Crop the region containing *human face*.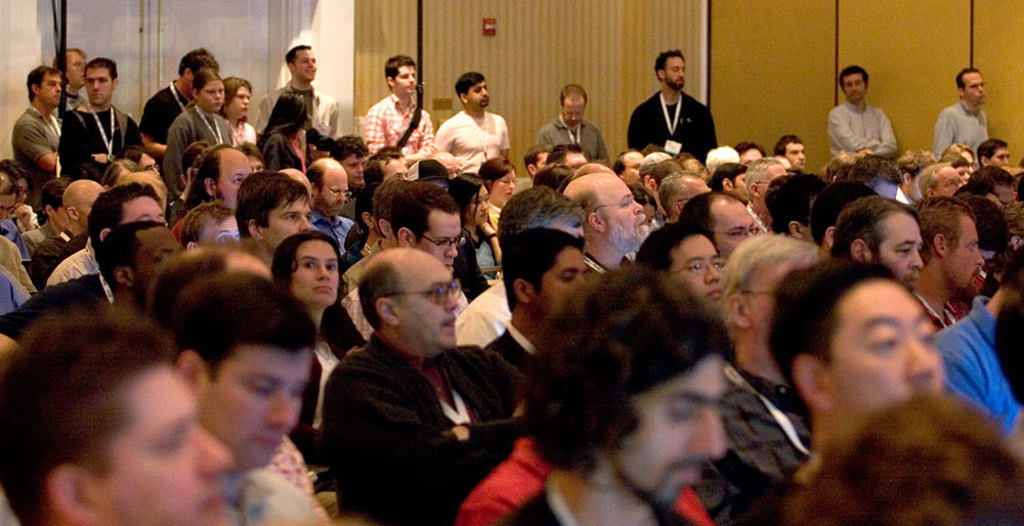
Crop region: {"left": 114, "top": 198, "right": 165, "bottom": 226}.
